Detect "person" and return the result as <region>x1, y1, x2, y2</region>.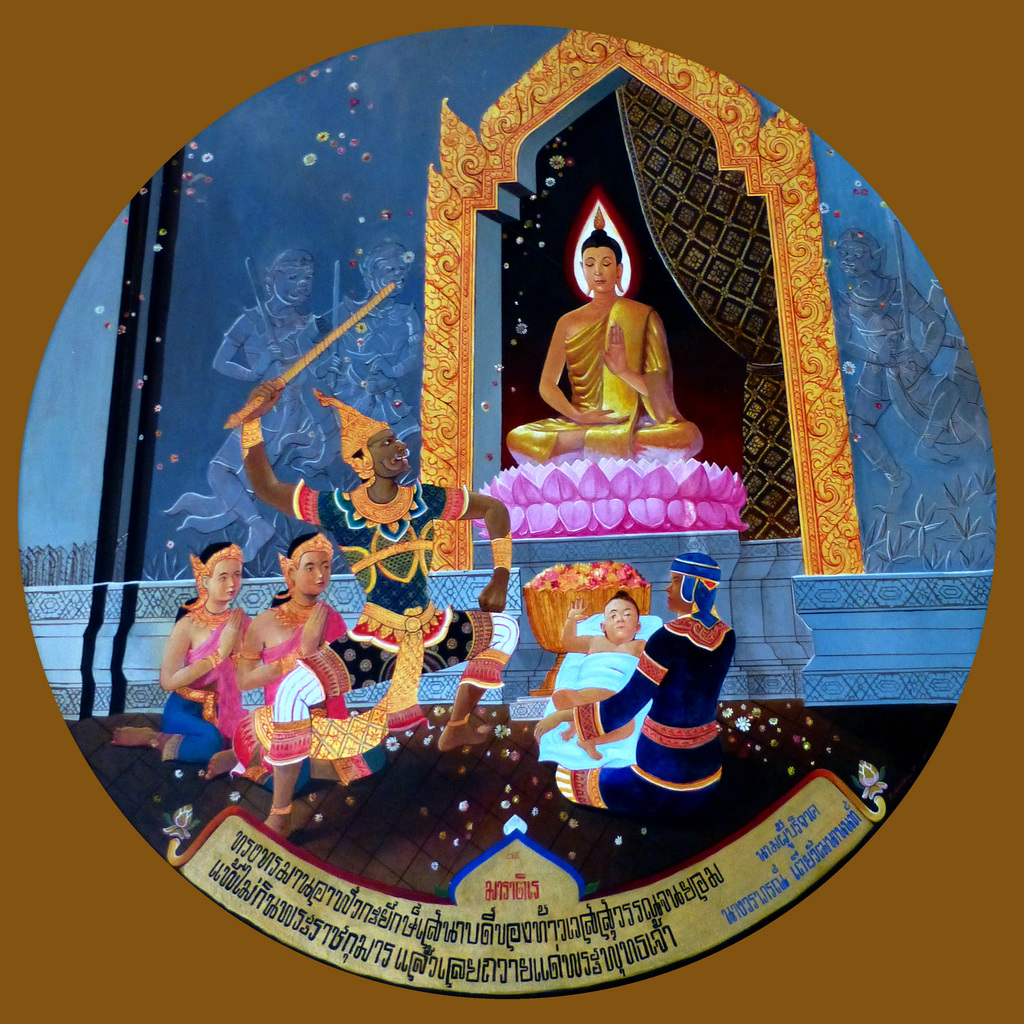
<region>545, 586, 648, 761</region>.
